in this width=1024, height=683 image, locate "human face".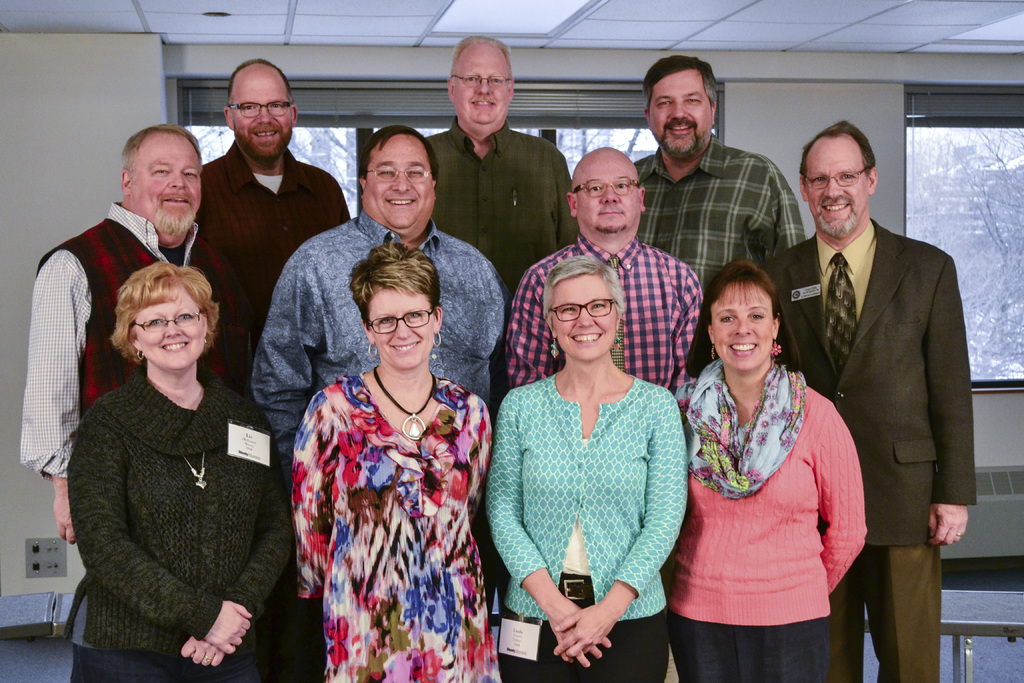
Bounding box: detection(237, 78, 291, 161).
